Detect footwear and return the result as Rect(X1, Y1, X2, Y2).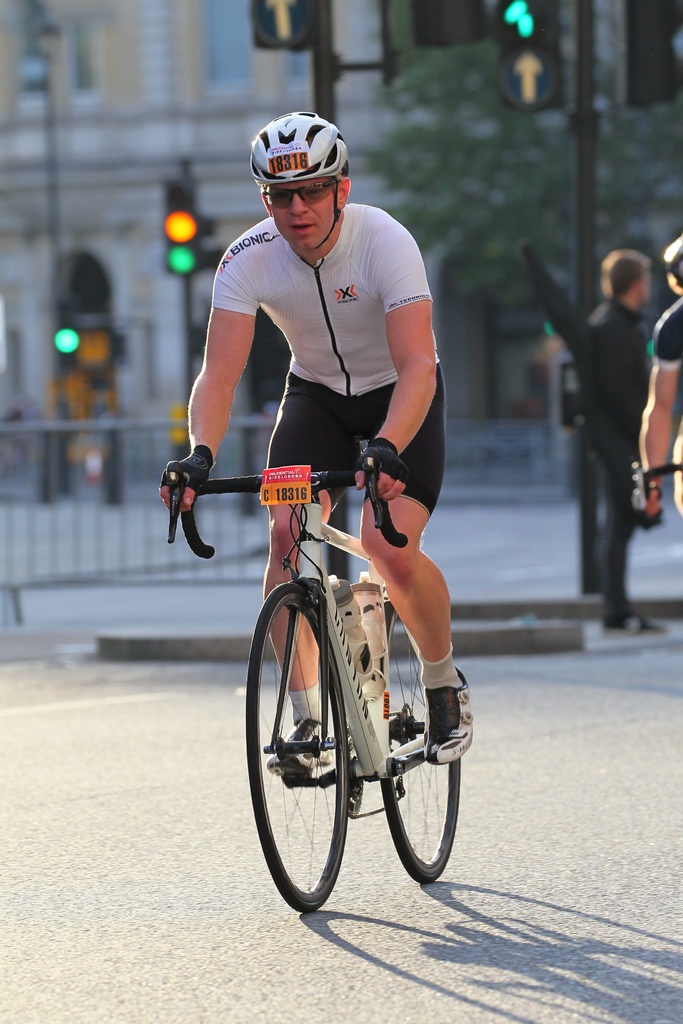
Rect(420, 664, 480, 760).
